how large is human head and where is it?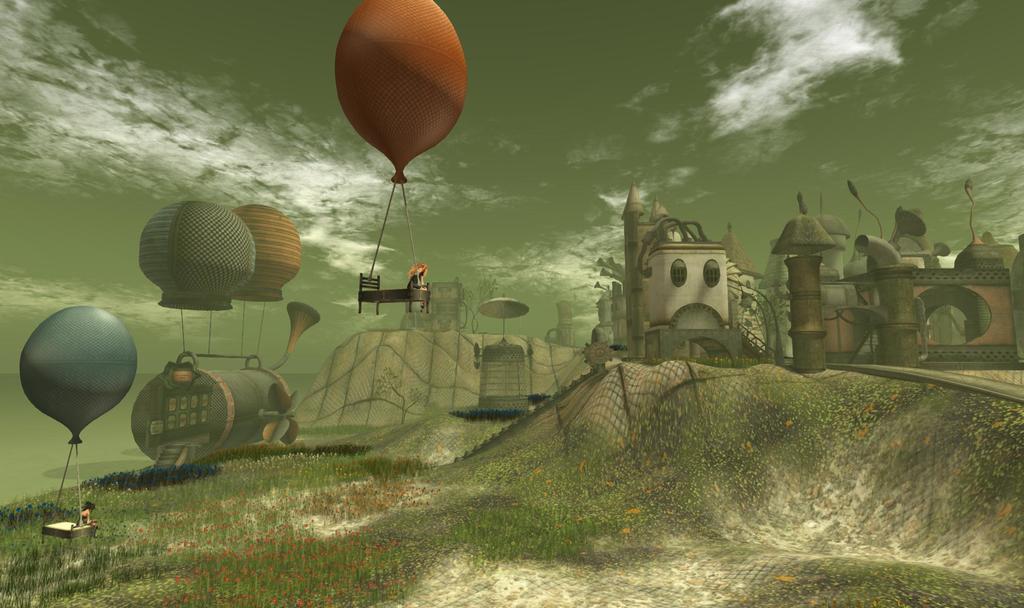
Bounding box: bbox=(85, 499, 93, 509).
